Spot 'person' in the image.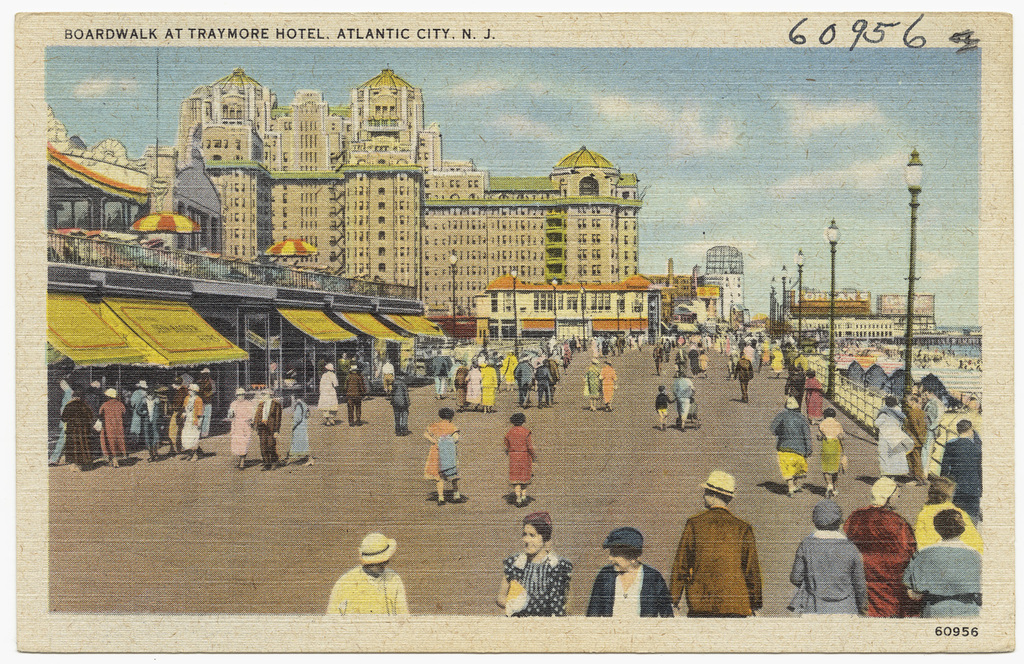
'person' found at x1=842, y1=476, x2=917, y2=618.
